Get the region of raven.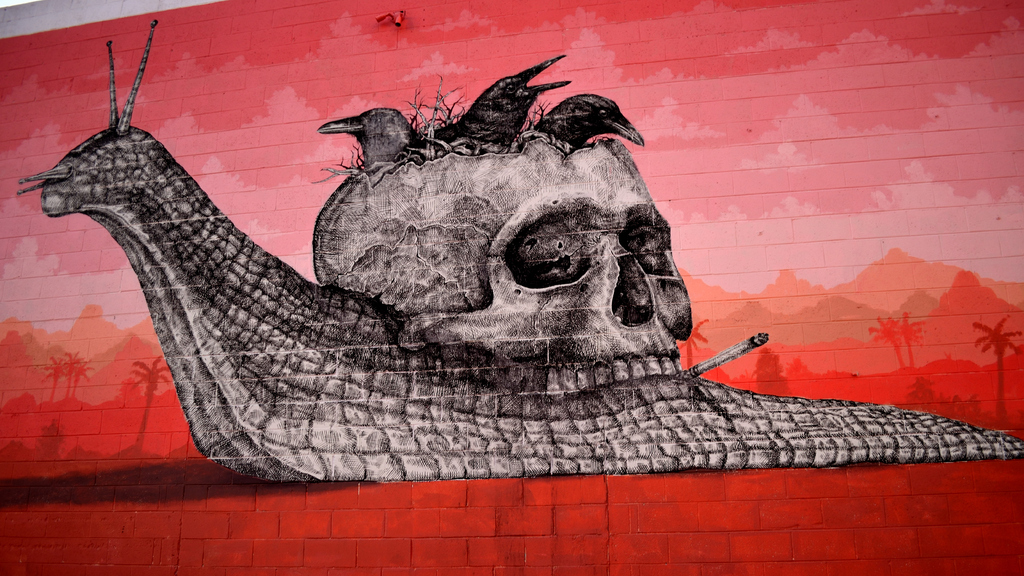
[left=314, top=98, right=418, bottom=167].
